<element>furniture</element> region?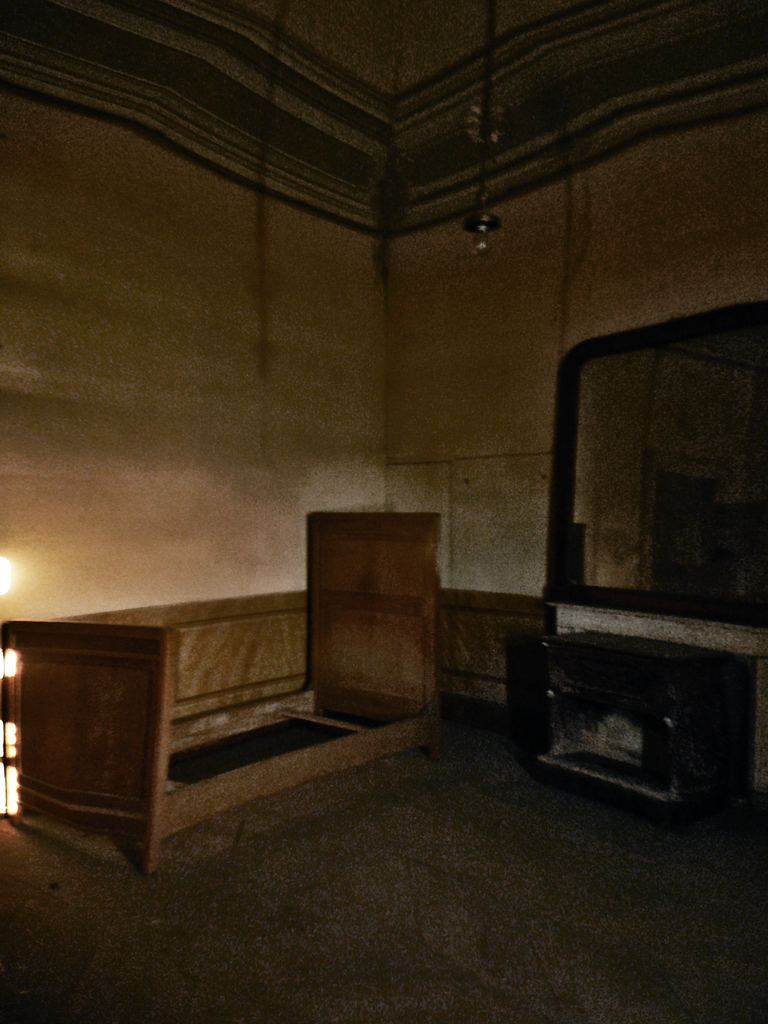
(x1=498, y1=636, x2=756, y2=838)
